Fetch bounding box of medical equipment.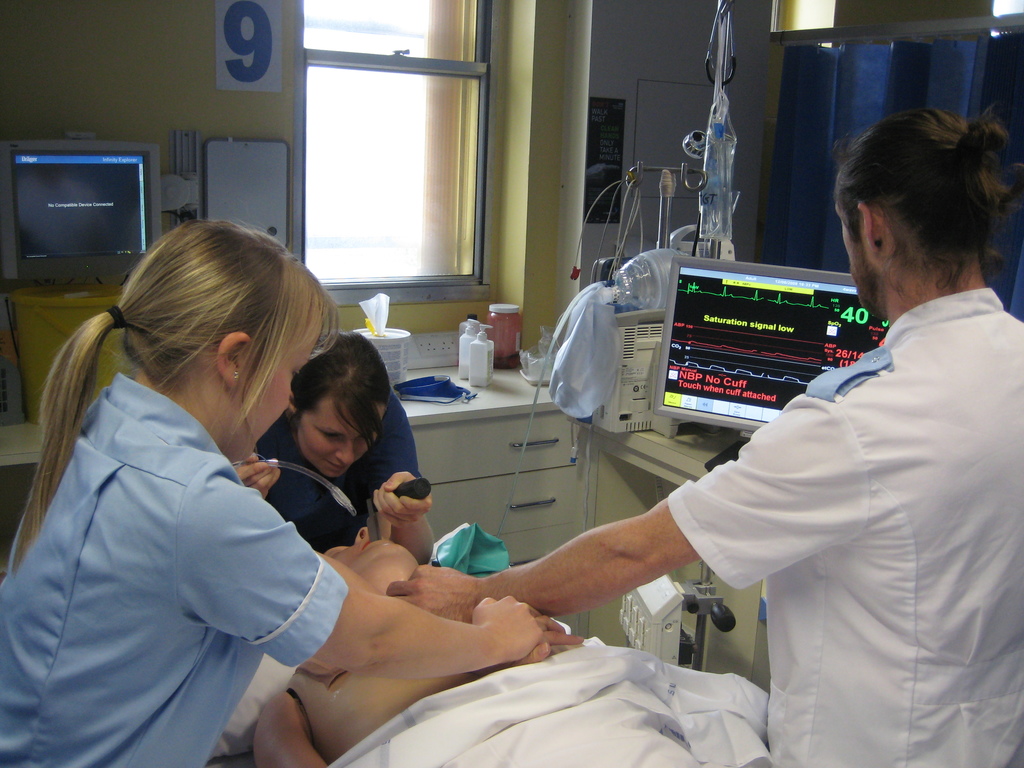
Bbox: 617 256 884 660.
